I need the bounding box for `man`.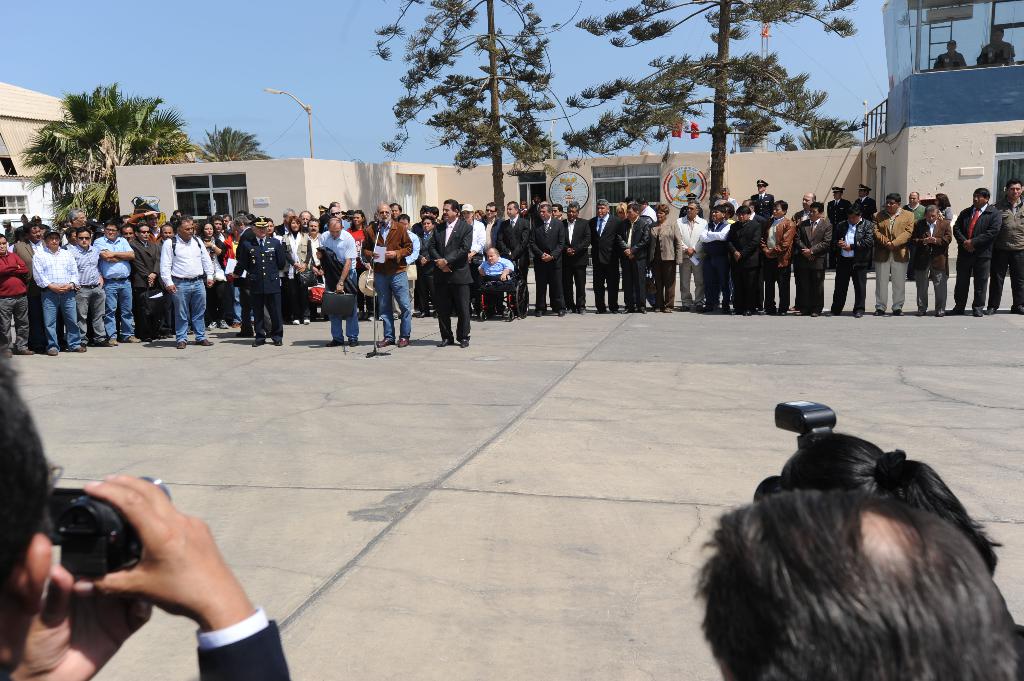
Here it is: [95, 223, 140, 340].
